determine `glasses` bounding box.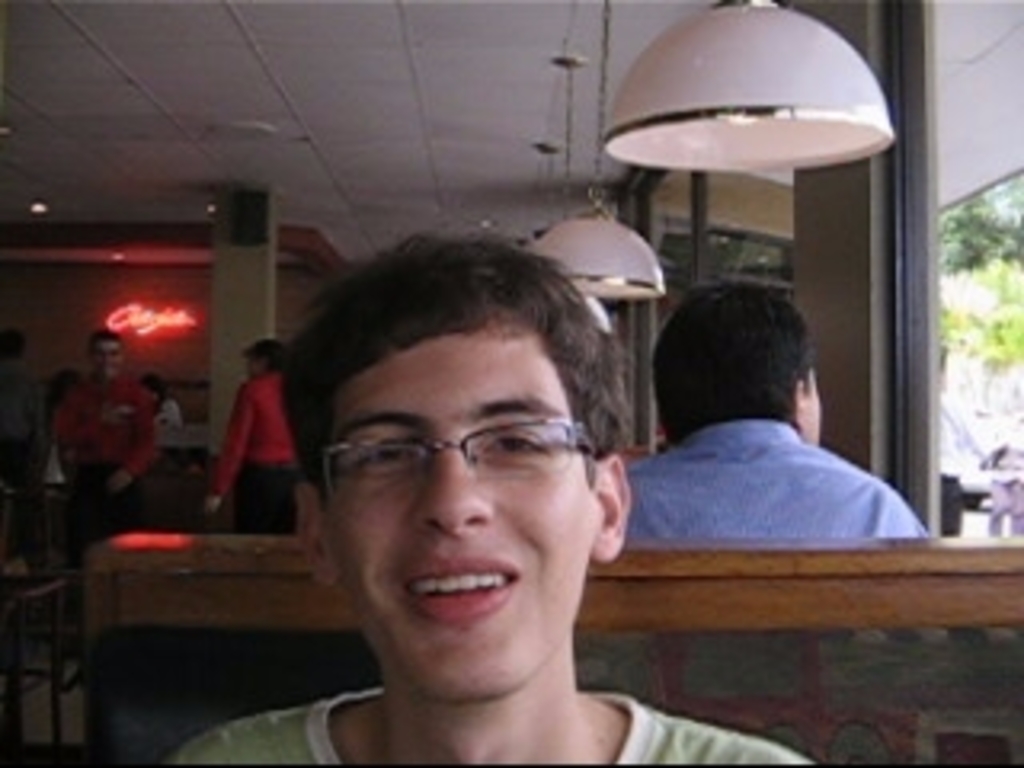
Determined: BBox(298, 413, 598, 509).
